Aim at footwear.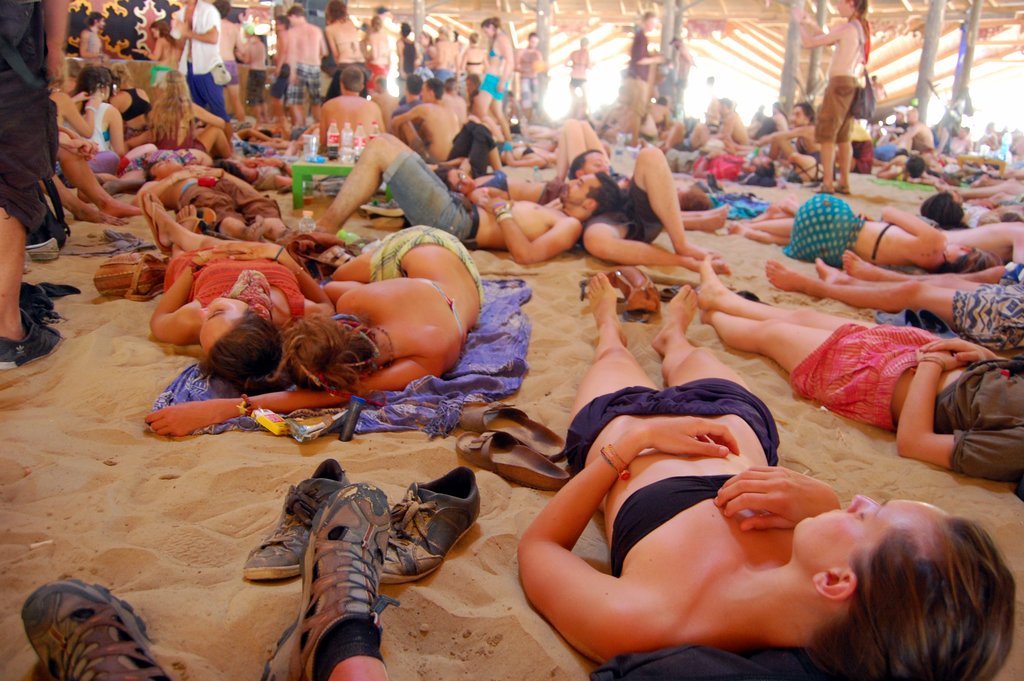
Aimed at rect(372, 465, 479, 601).
